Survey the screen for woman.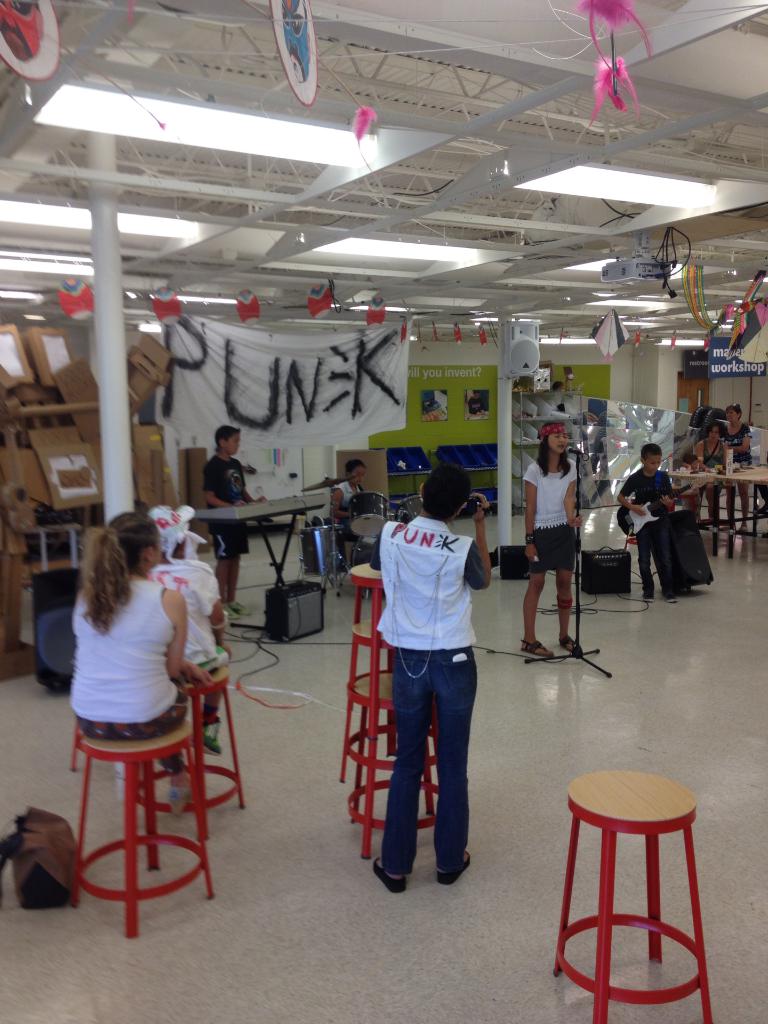
Survey found: <region>520, 420, 583, 662</region>.
